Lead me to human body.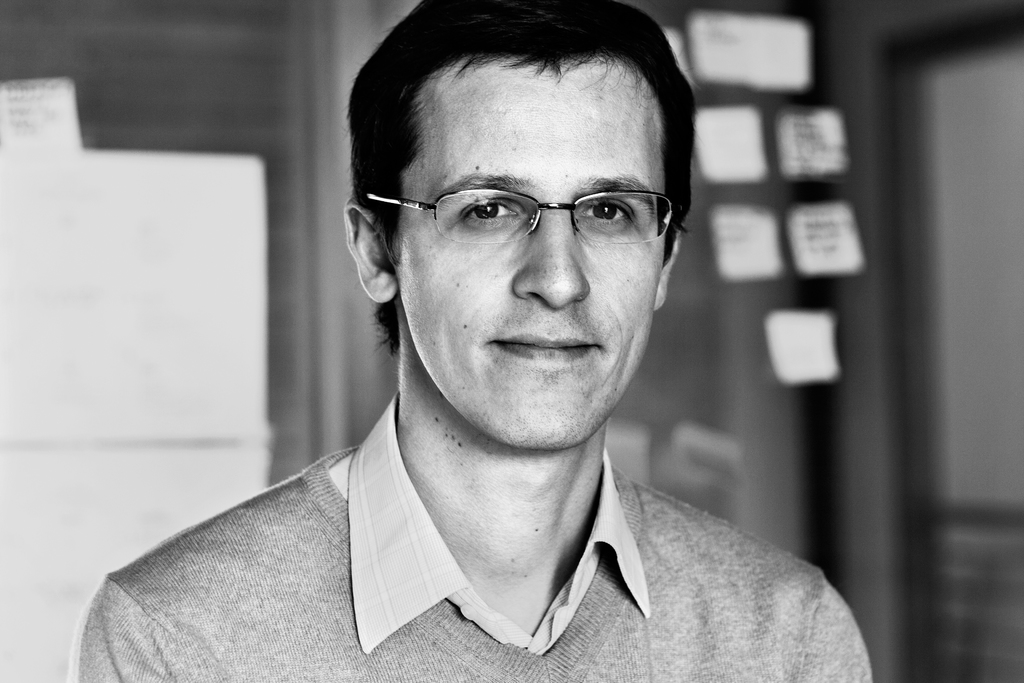
Lead to 68:0:851:682.
